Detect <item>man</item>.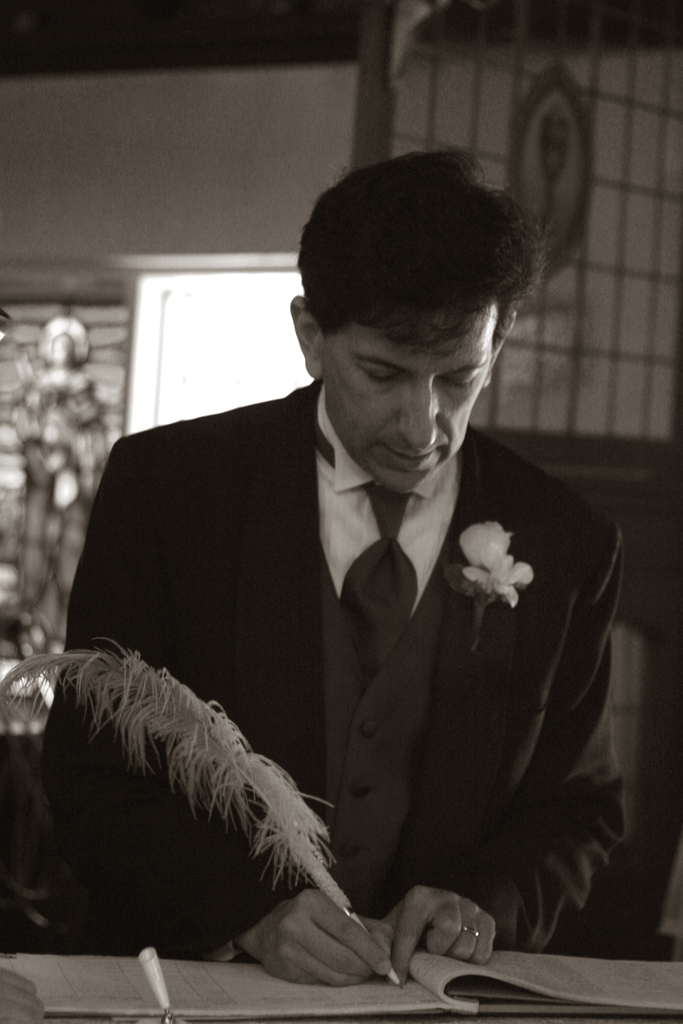
Detected at rect(60, 186, 643, 985).
